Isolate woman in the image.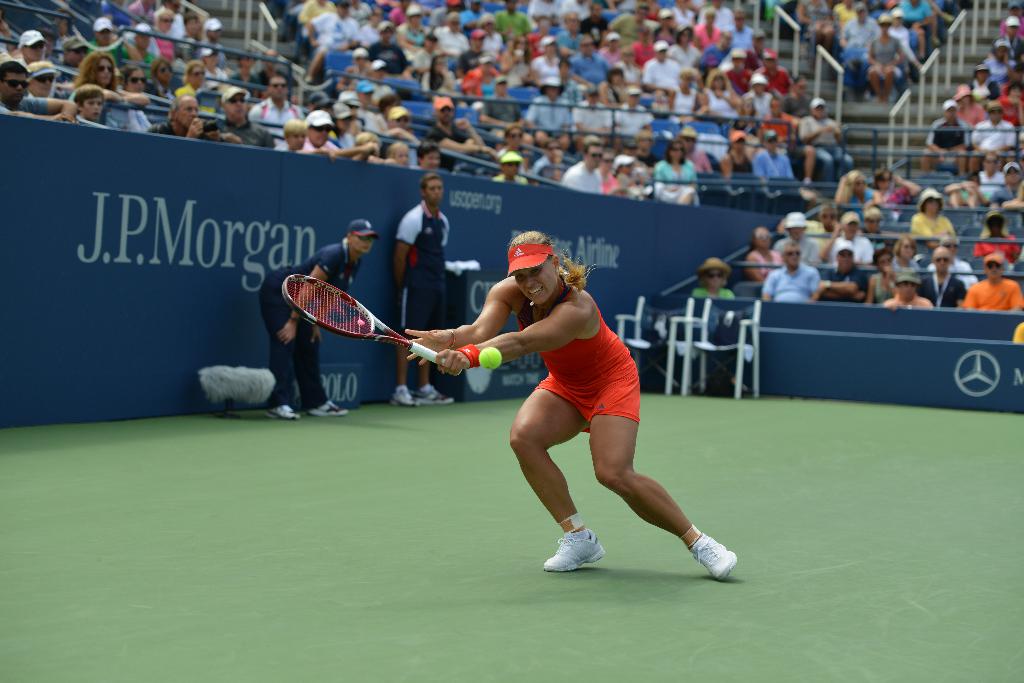
Isolated region: (left=230, top=45, right=261, bottom=93).
